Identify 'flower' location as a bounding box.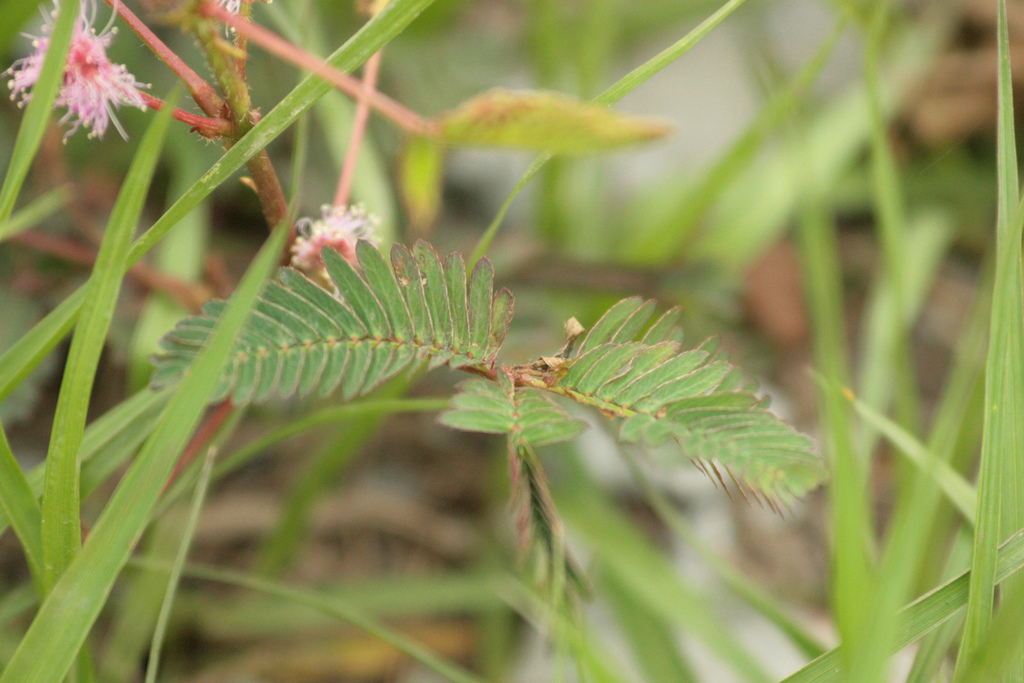
pyautogui.locateOnScreen(282, 199, 379, 279).
